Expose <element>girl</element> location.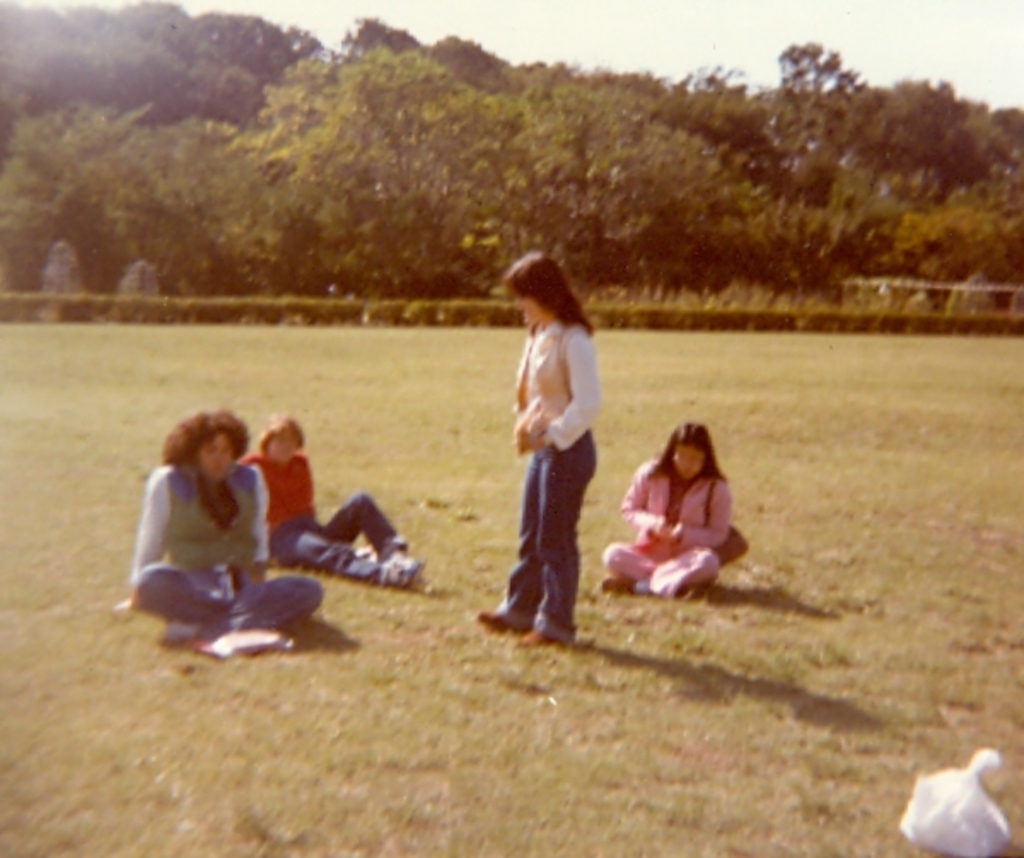
Exposed at select_region(473, 251, 599, 646).
